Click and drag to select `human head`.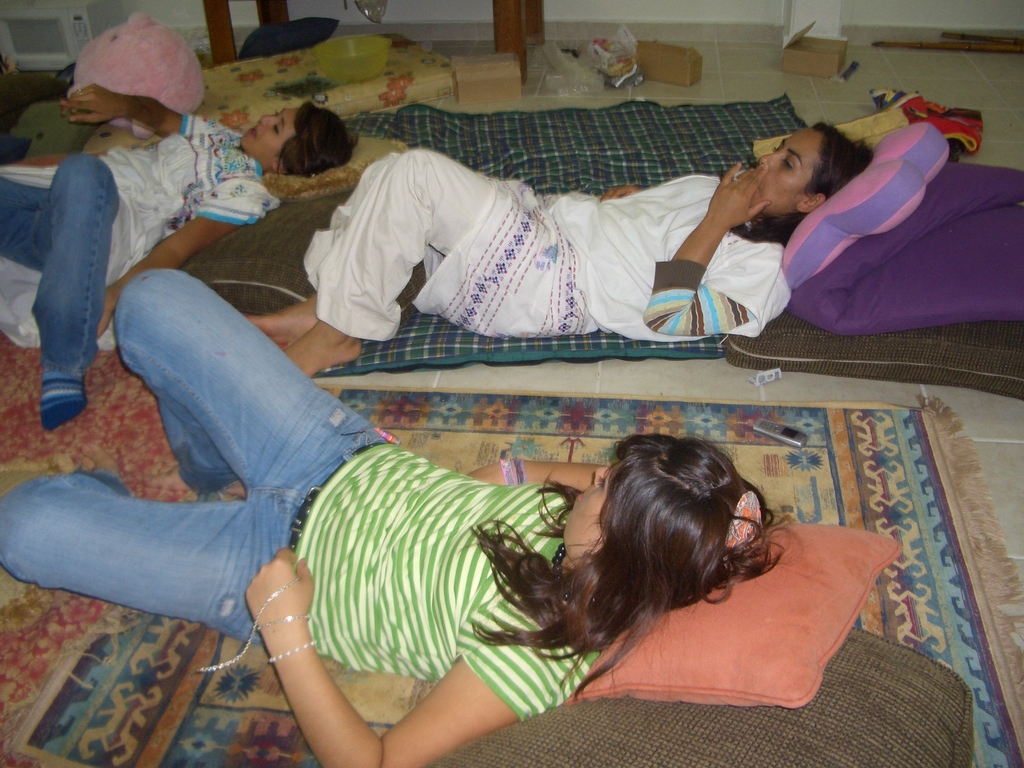
Selection: bbox(235, 100, 305, 166).
